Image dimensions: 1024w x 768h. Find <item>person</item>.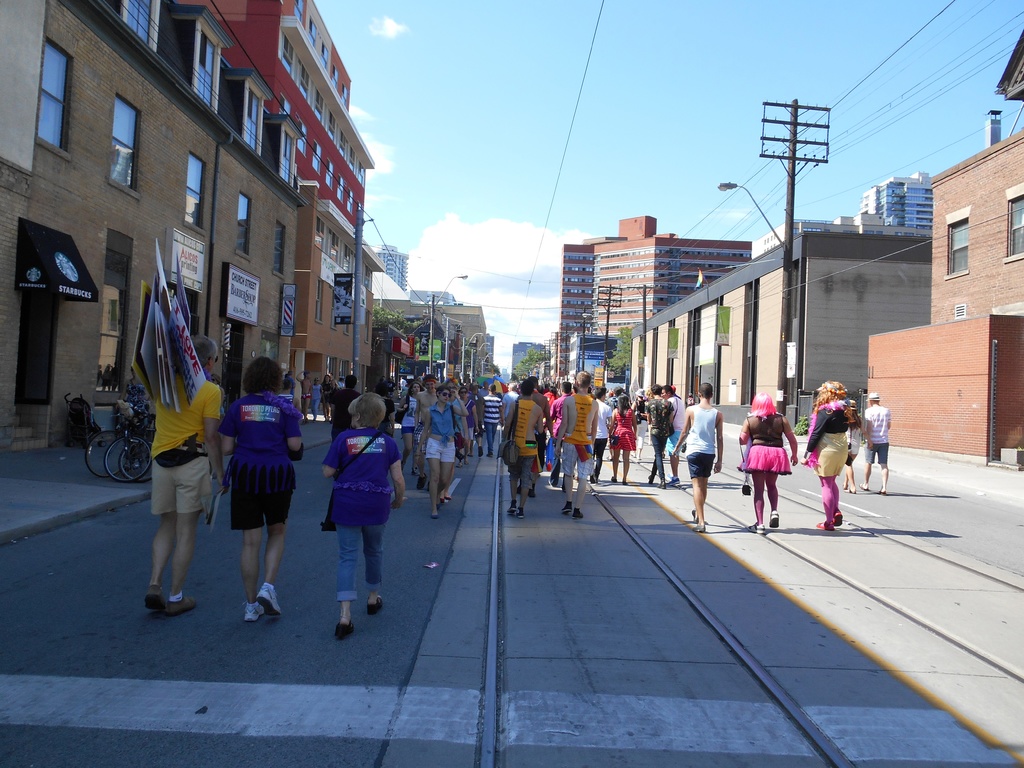
rect(802, 381, 854, 528).
